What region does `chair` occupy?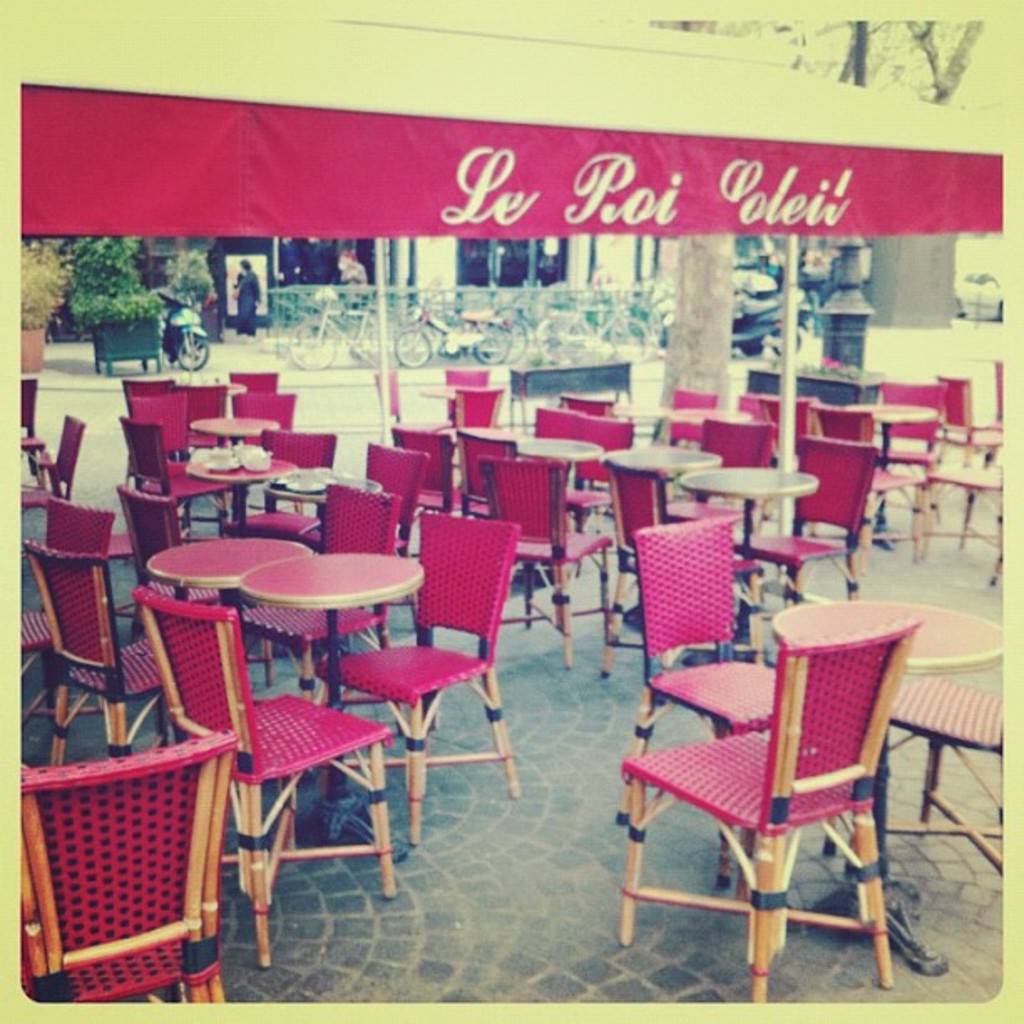
(452, 427, 520, 519).
